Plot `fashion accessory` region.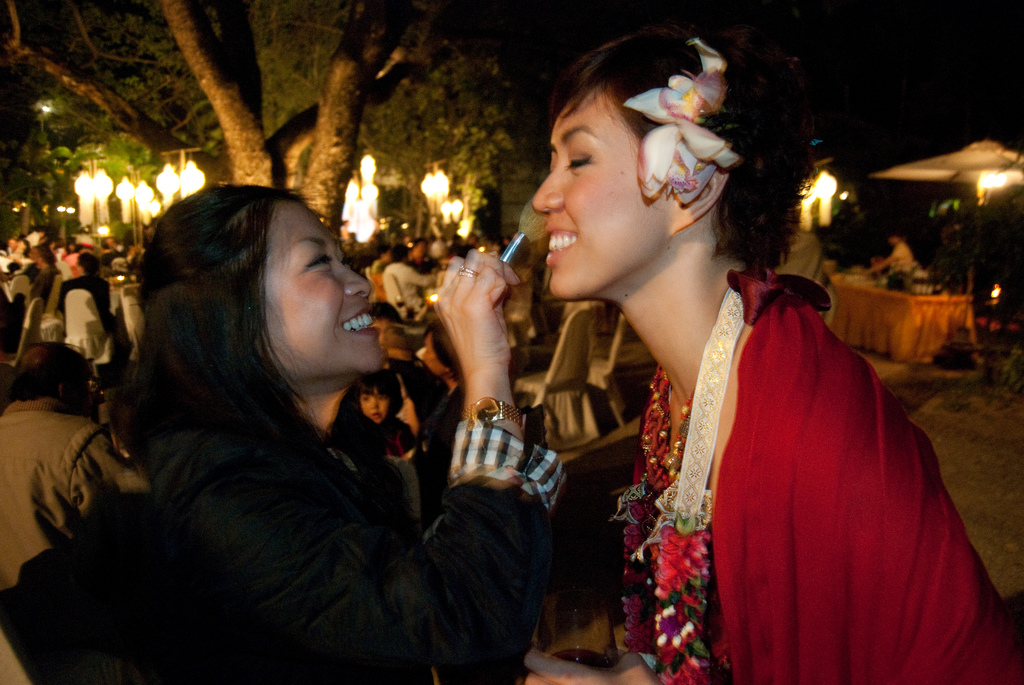
Plotted at <region>618, 279, 836, 684</region>.
